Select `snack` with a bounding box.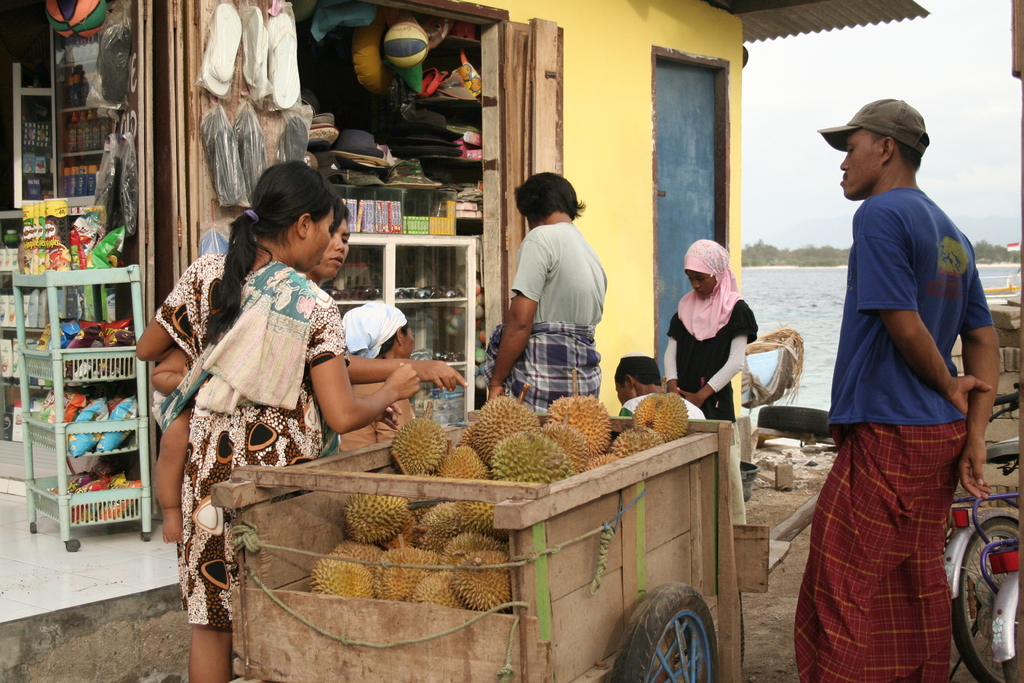
[31,320,52,357].
